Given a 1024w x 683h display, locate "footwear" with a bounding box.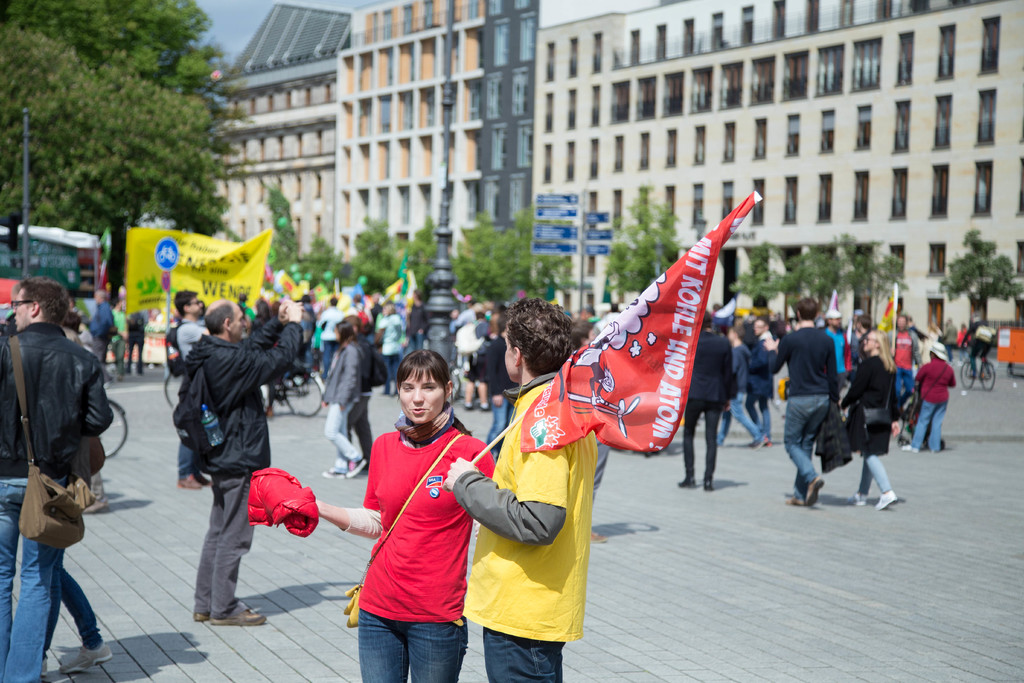
Located: crop(902, 443, 922, 452).
